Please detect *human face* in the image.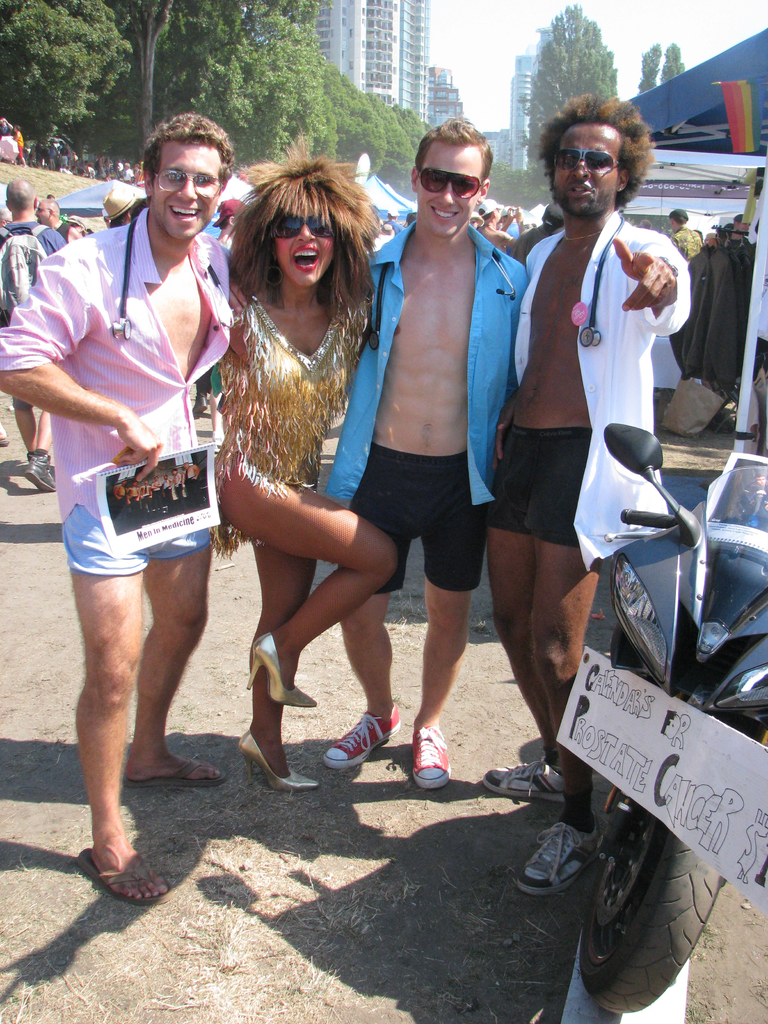
bbox(35, 205, 51, 225).
